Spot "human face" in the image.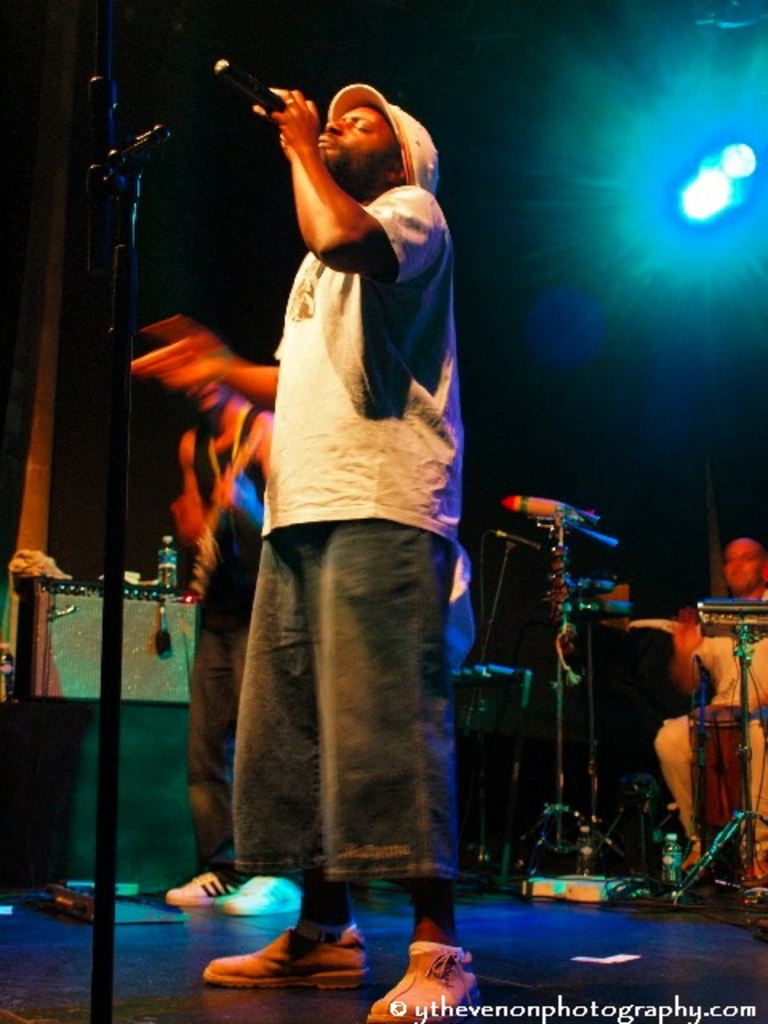
"human face" found at <region>722, 536, 758, 584</region>.
